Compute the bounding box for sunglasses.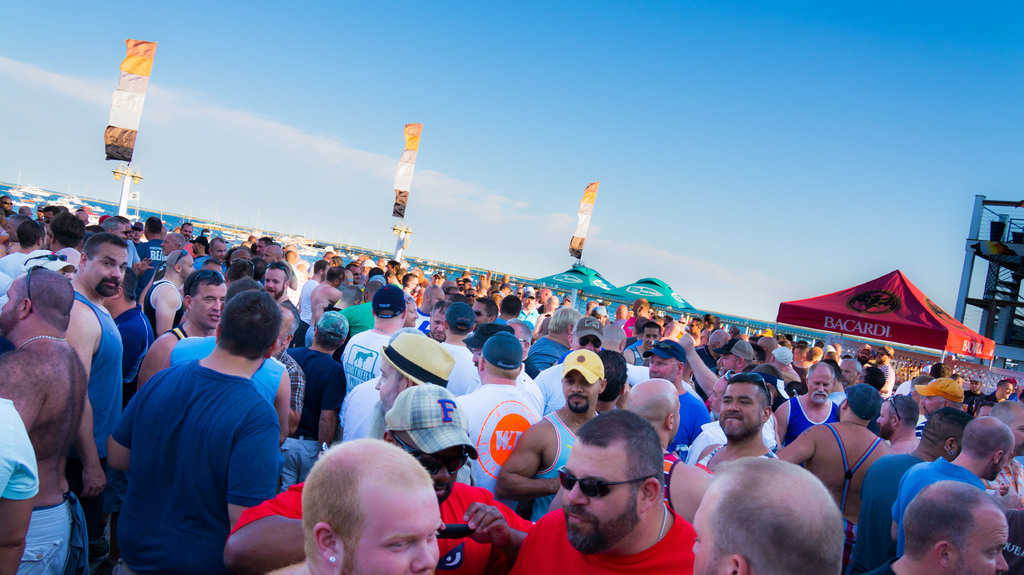
box=[883, 392, 899, 418].
